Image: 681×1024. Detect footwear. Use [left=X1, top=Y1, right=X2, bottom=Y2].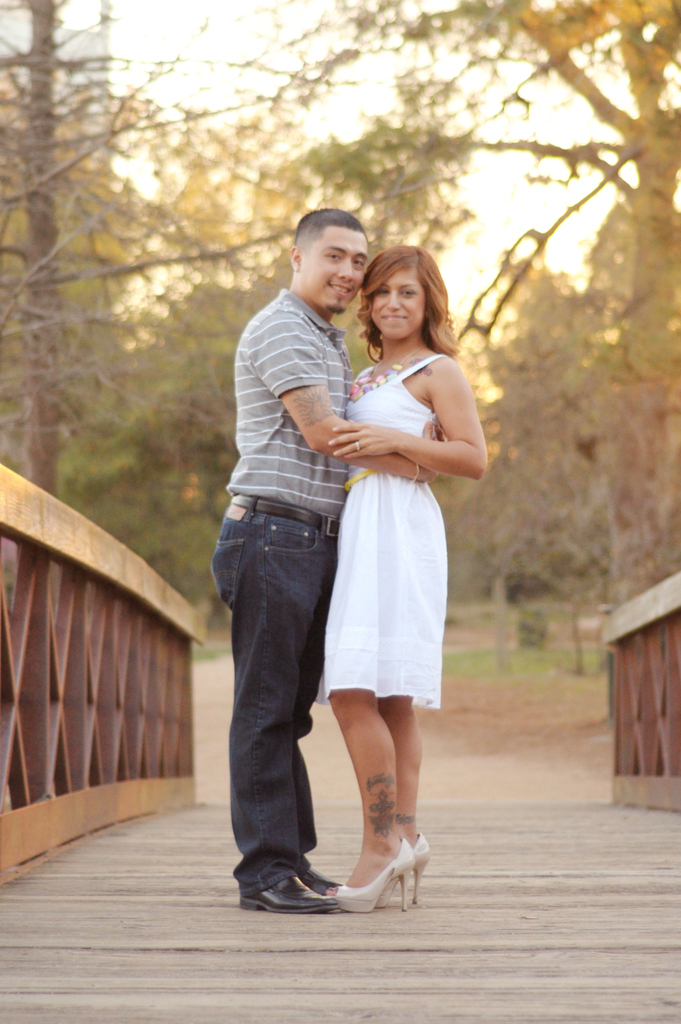
[left=315, top=838, right=421, bottom=914].
